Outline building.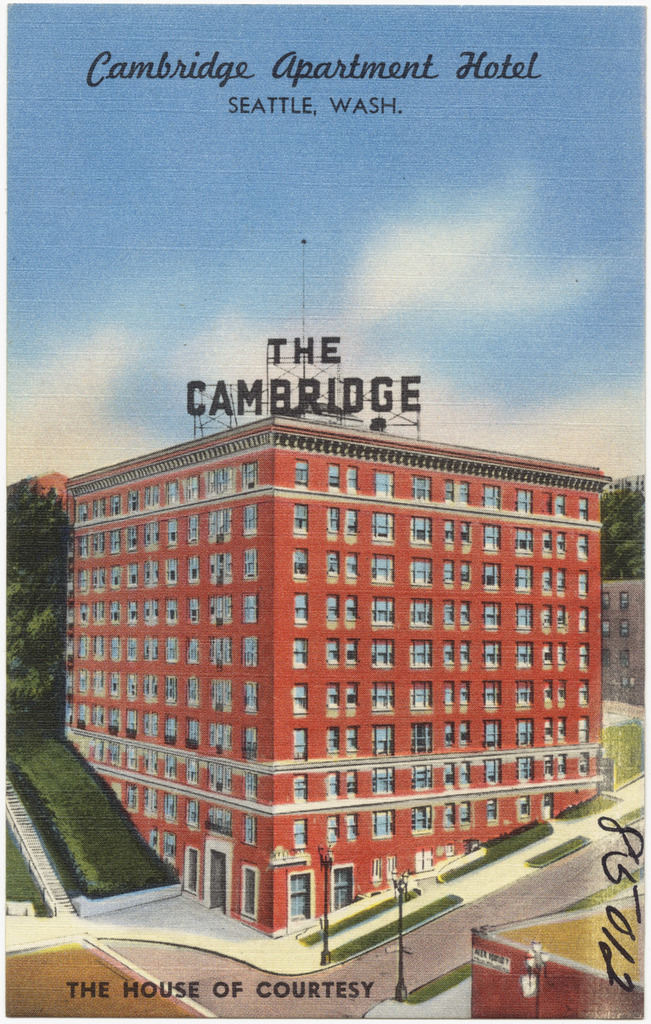
Outline: locate(1, 470, 77, 547).
